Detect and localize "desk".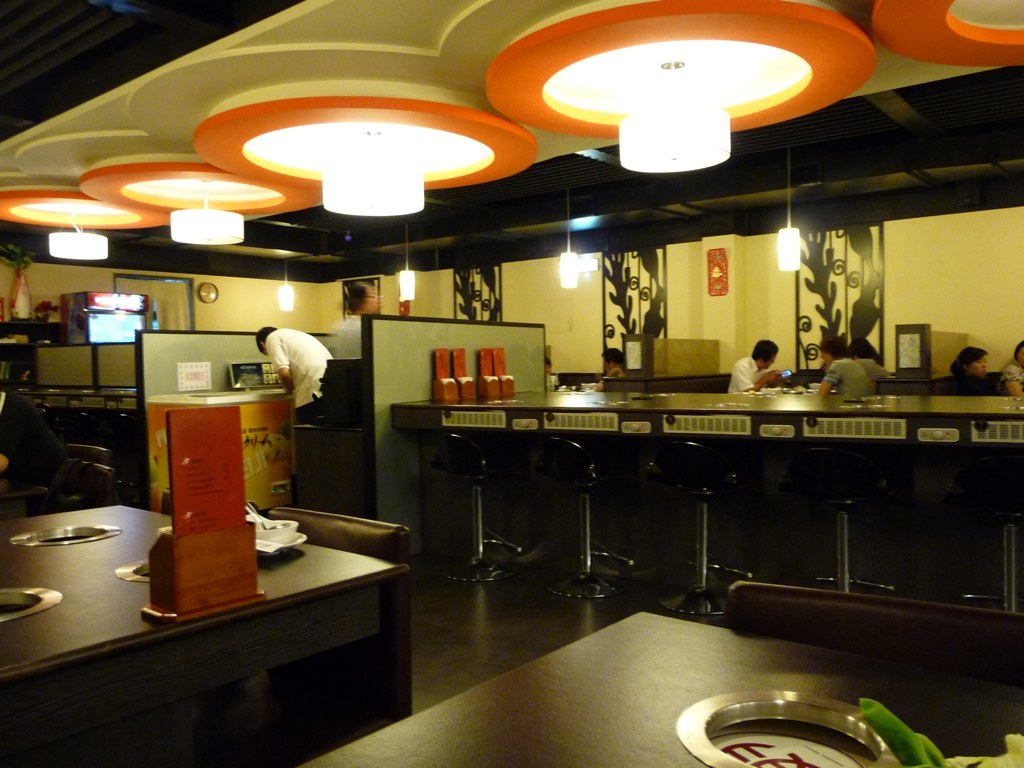
Localized at Rect(294, 562, 904, 763).
